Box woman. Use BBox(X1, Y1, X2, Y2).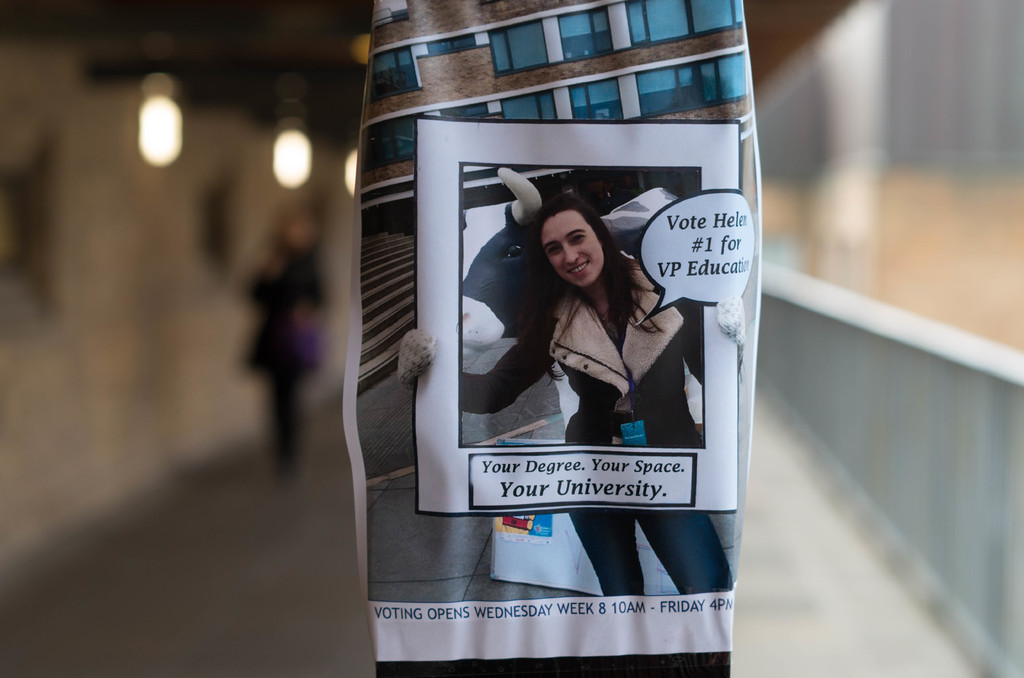
BBox(428, 147, 707, 593).
